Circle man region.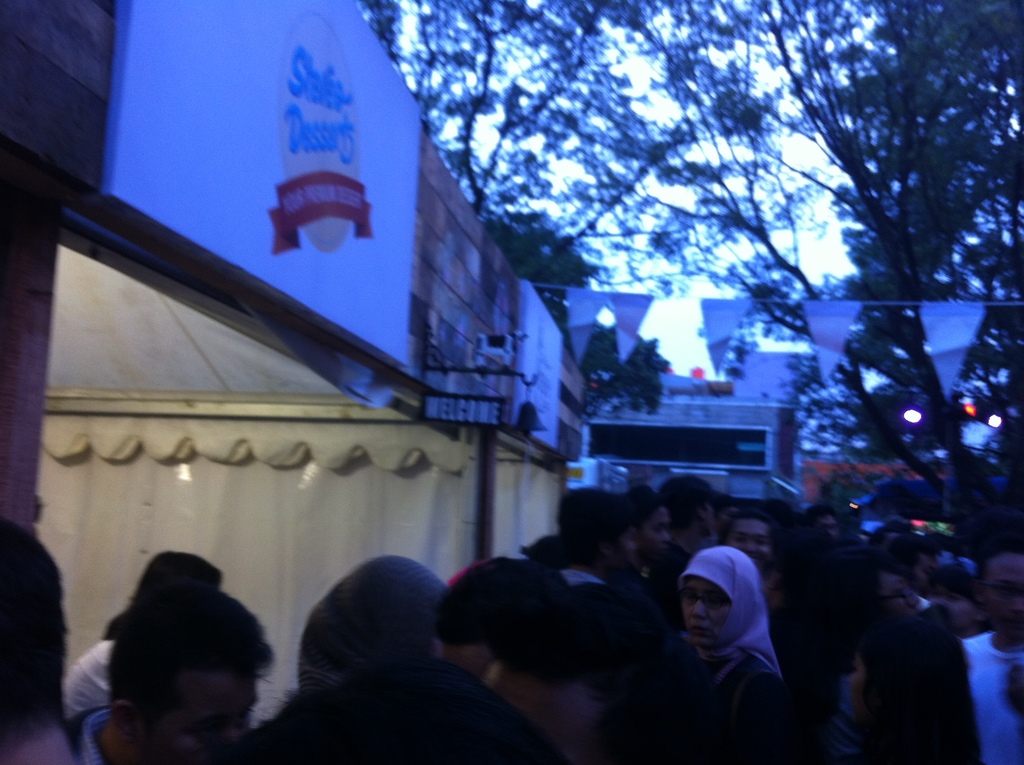
Region: {"x1": 43, "y1": 553, "x2": 301, "y2": 764}.
